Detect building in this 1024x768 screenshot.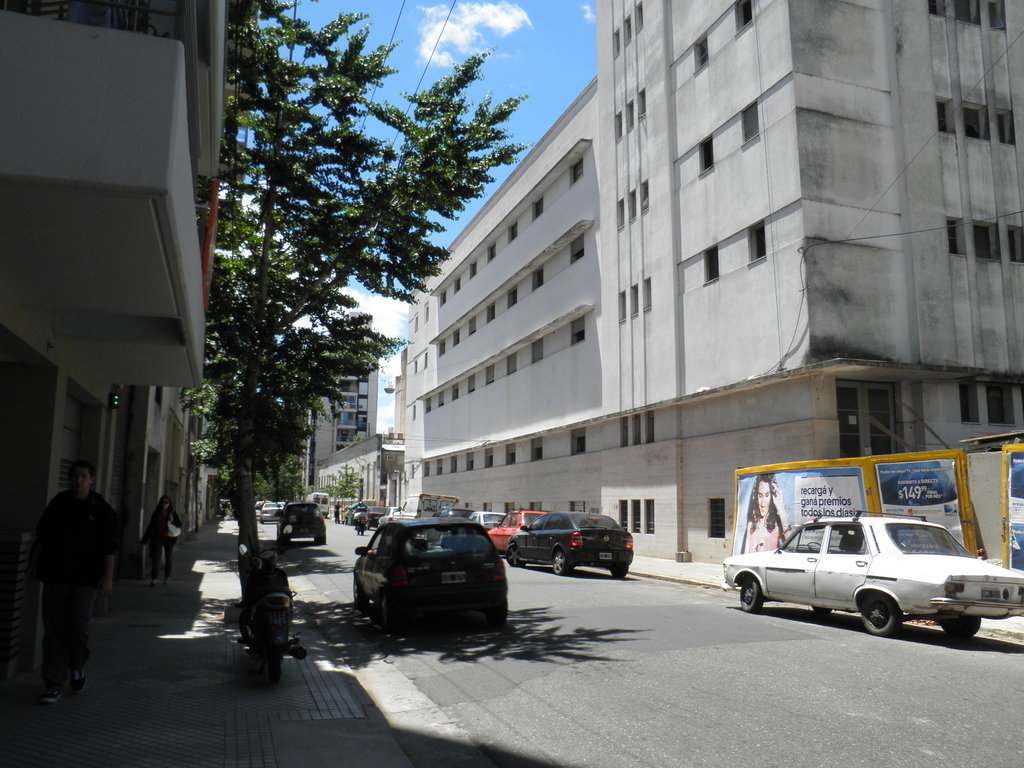
Detection: 307/346/380/496.
